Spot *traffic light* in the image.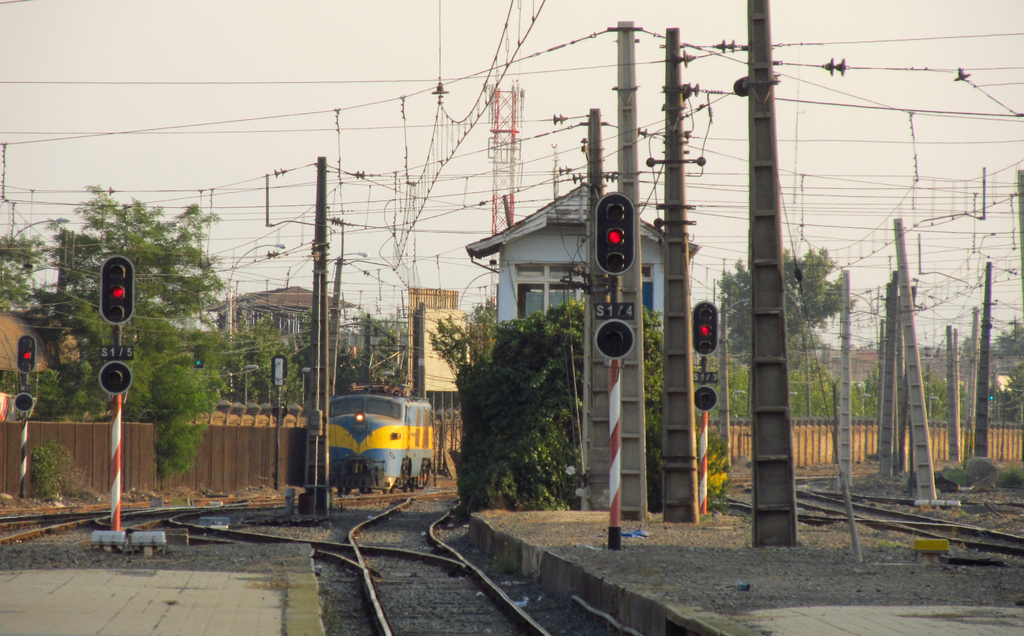
*traffic light* found at [591, 185, 657, 296].
